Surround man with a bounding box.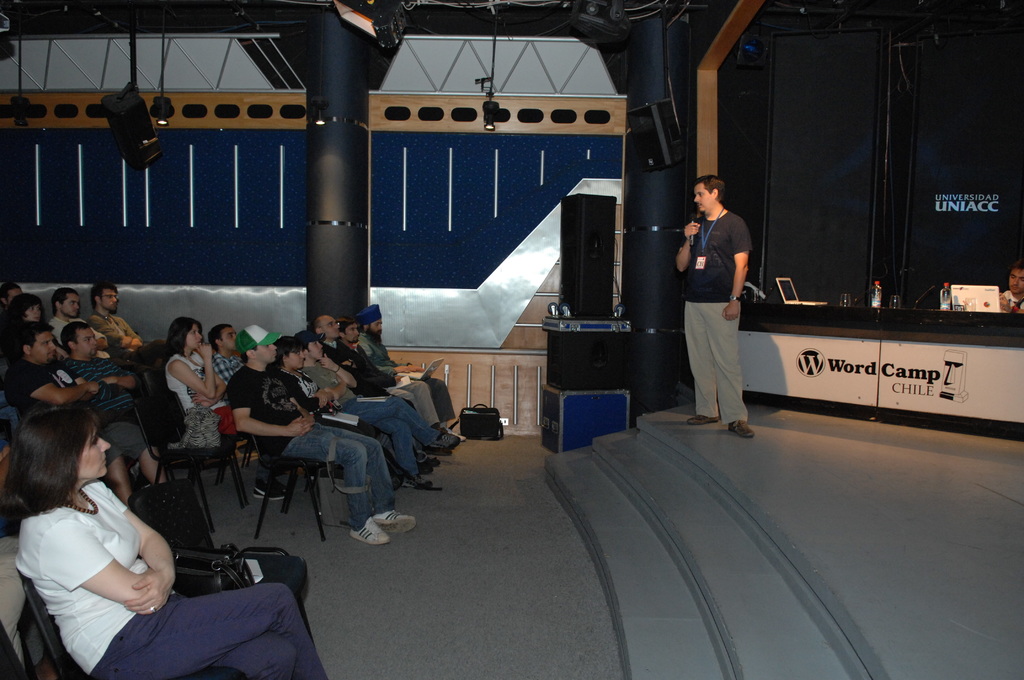
364,298,457,428.
